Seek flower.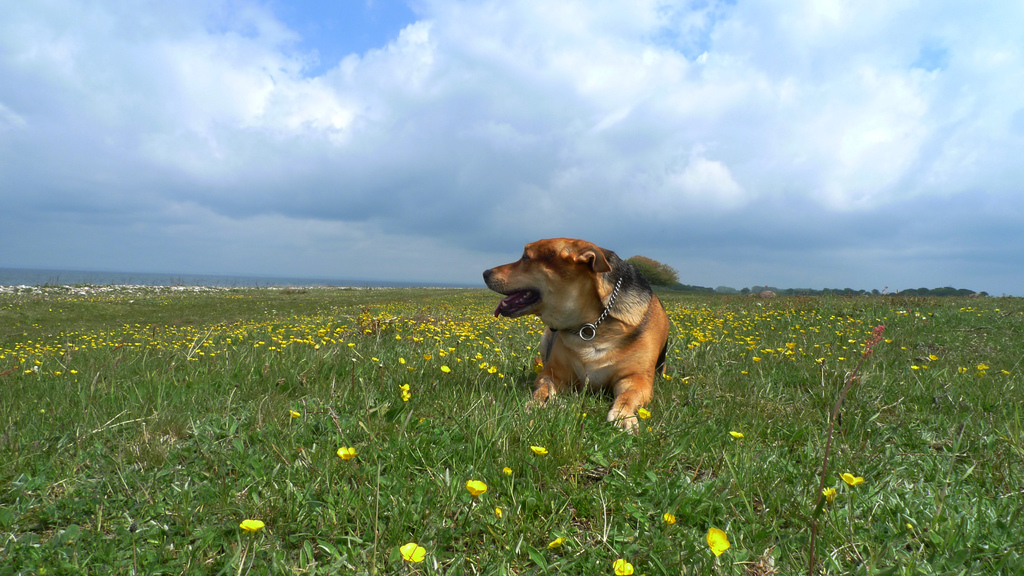
<region>638, 409, 652, 419</region>.
